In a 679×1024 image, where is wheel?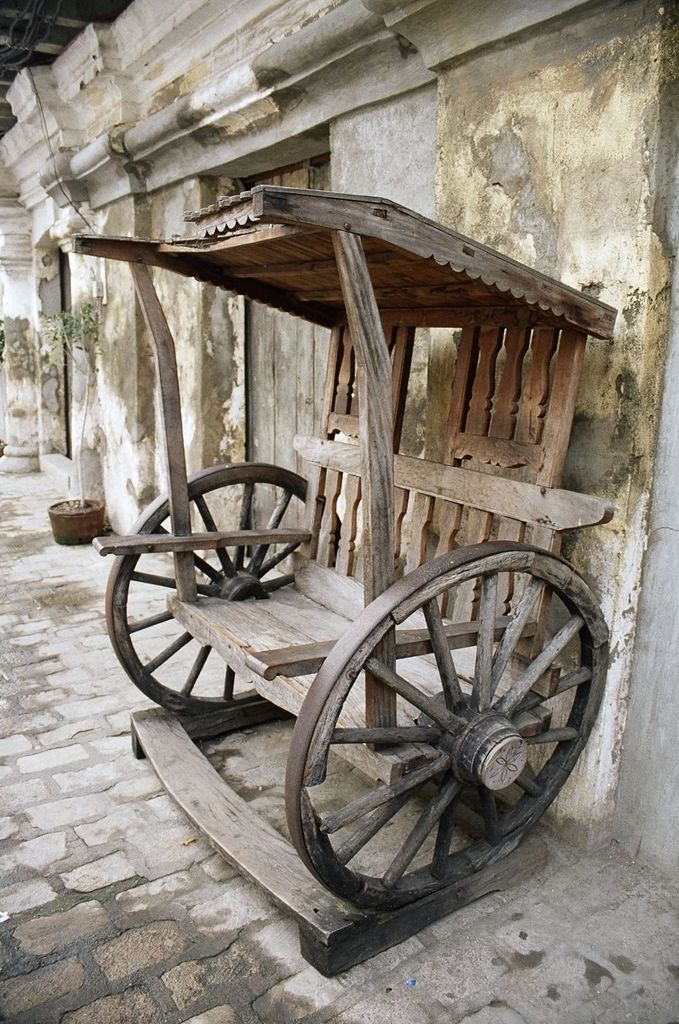
detection(104, 461, 343, 718).
